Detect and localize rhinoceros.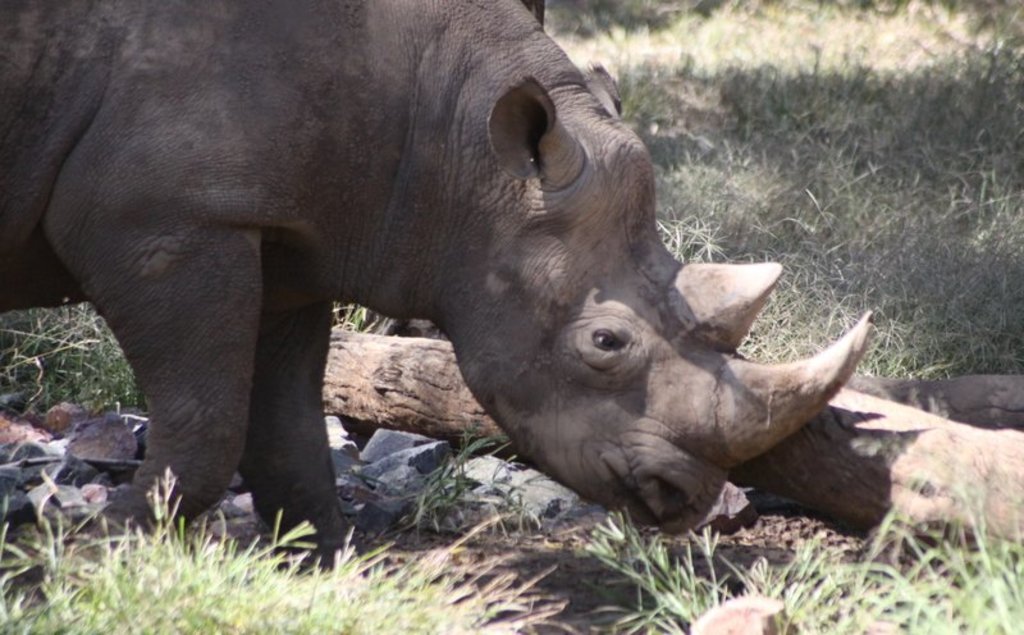
Localized at box=[0, 0, 877, 583].
